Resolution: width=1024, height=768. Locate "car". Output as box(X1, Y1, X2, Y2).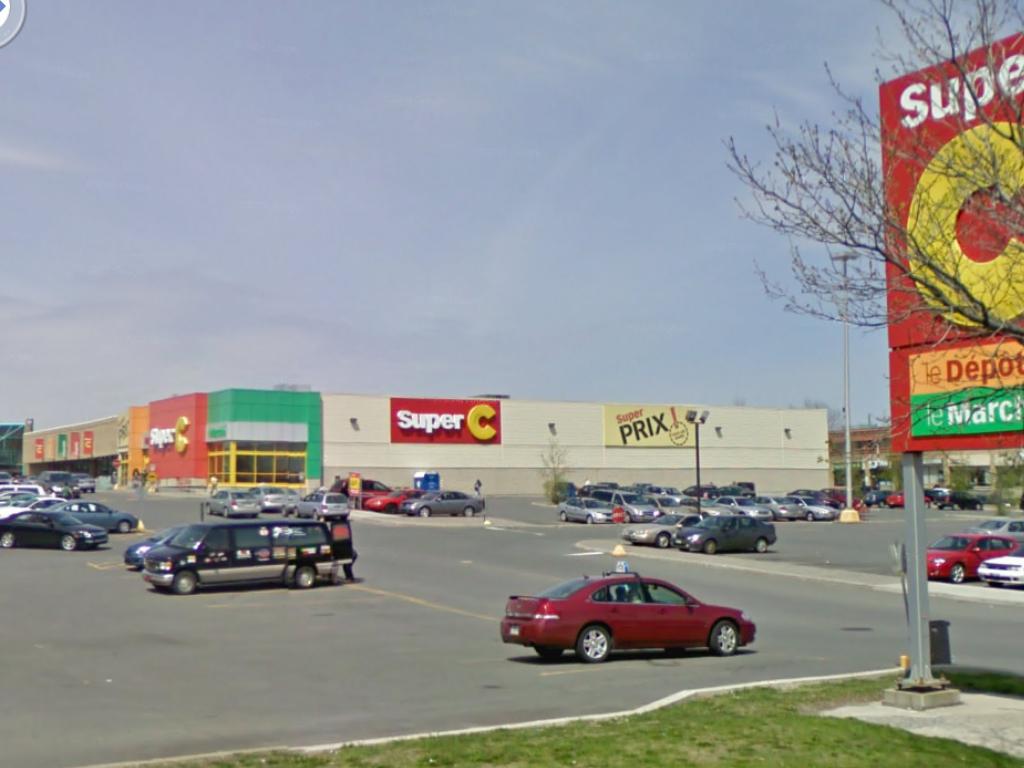
box(972, 513, 1023, 538).
